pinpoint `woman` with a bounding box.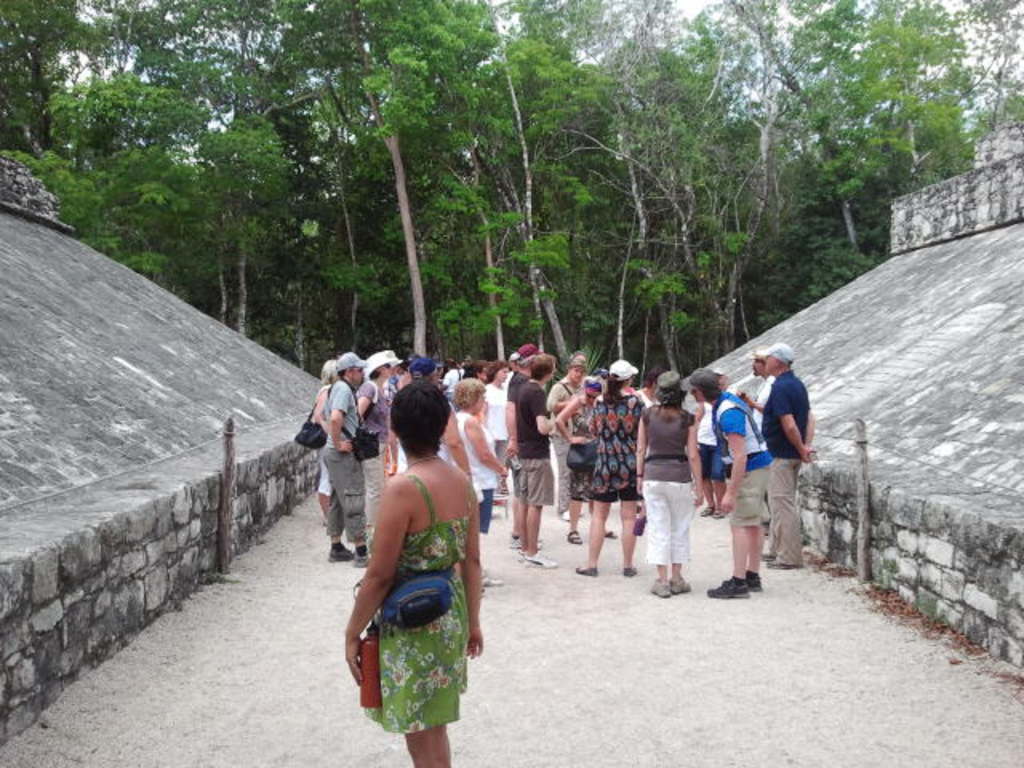
[448, 373, 509, 589].
